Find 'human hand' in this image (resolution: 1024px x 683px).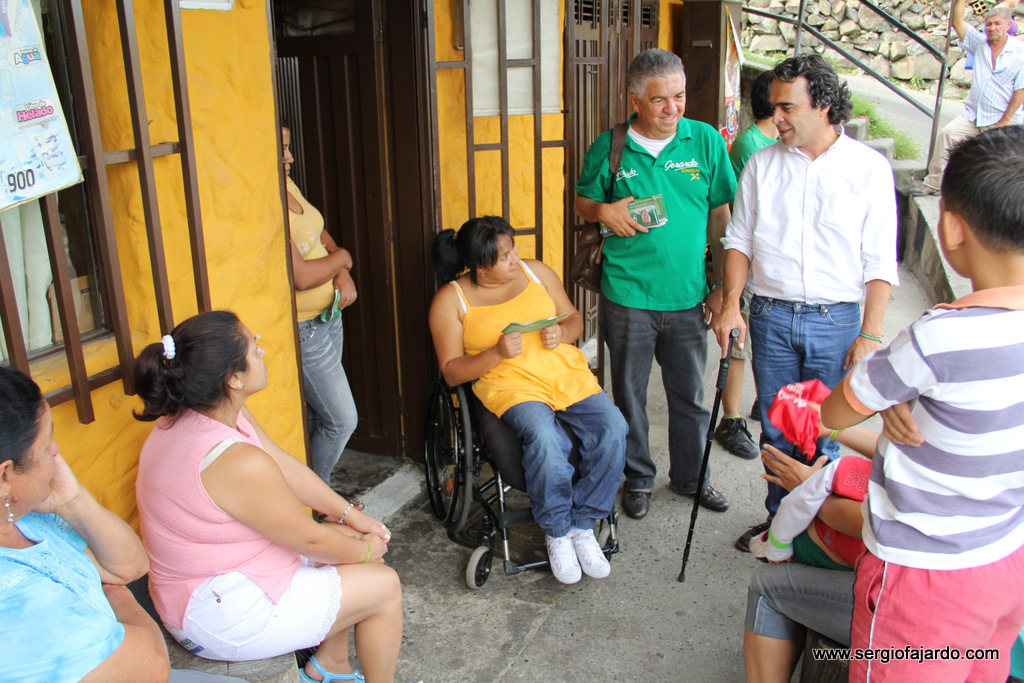
[701, 285, 725, 323].
